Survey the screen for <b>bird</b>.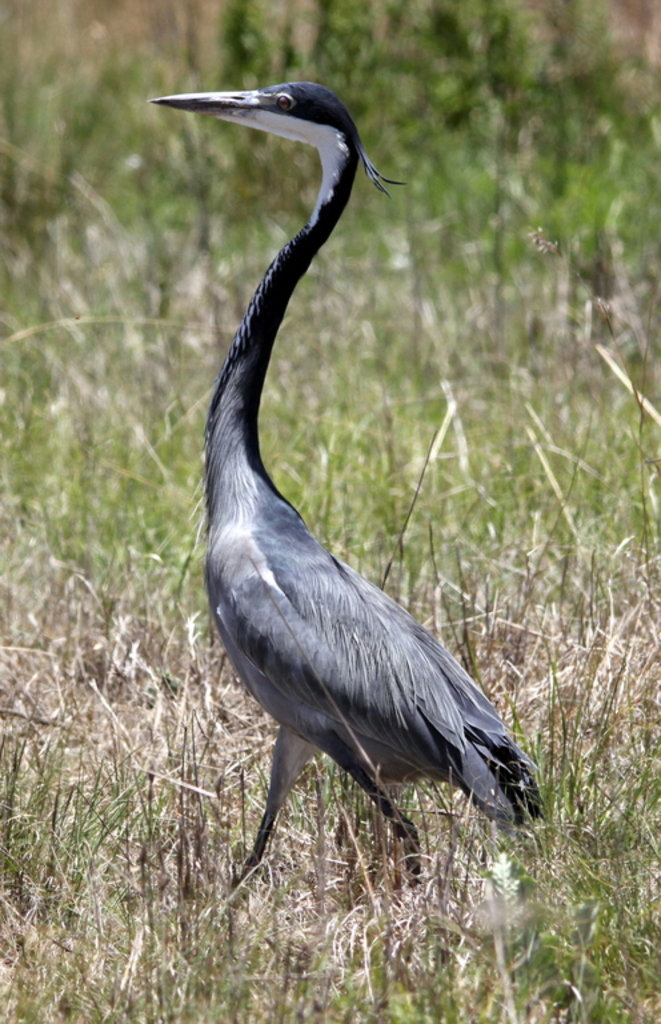
Survey found: {"x1": 168, "y1": 115, "x2": 556, "y2": 904}.
